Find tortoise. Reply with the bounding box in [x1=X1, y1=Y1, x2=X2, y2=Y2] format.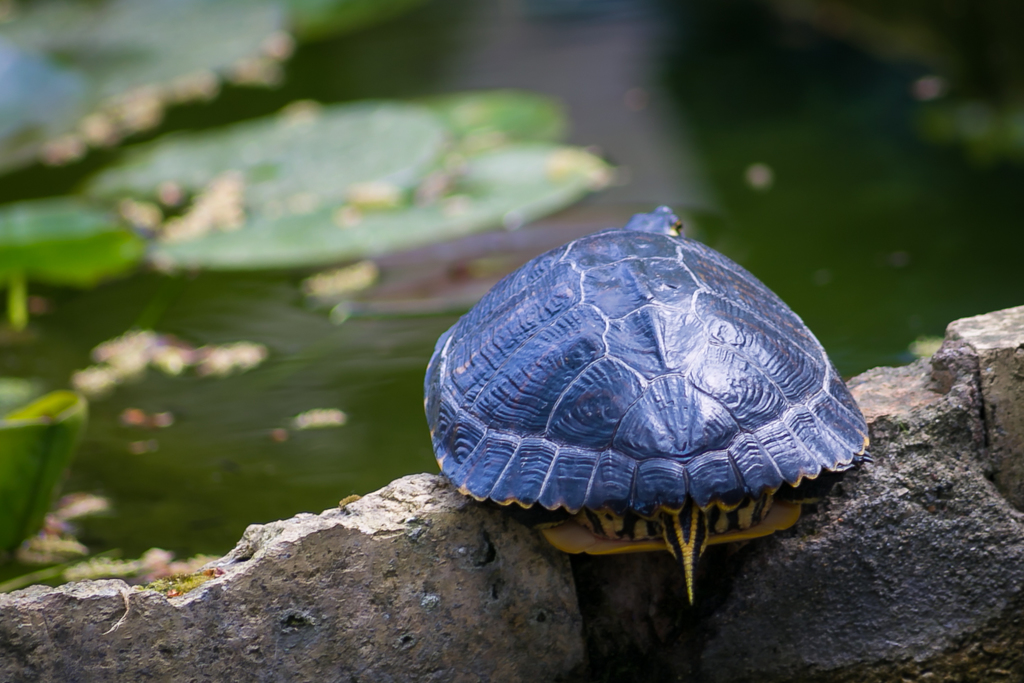
[x1=424, y1=195, x2=888, y2=604].
